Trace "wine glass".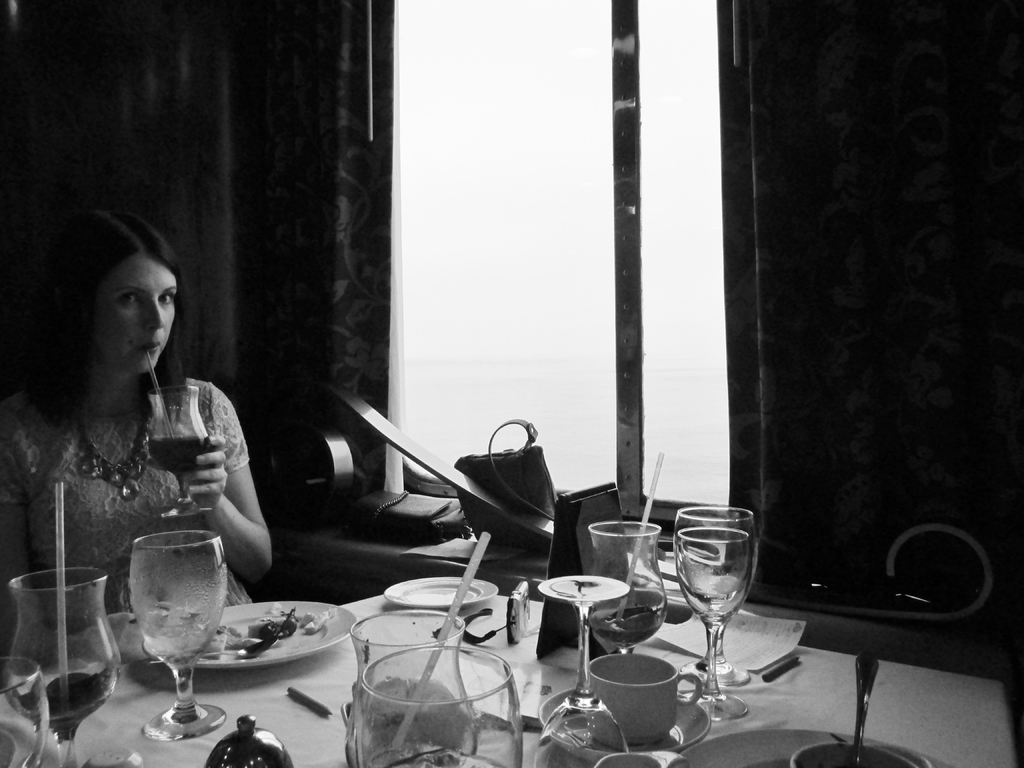
Traced to 351/607/461/767.
